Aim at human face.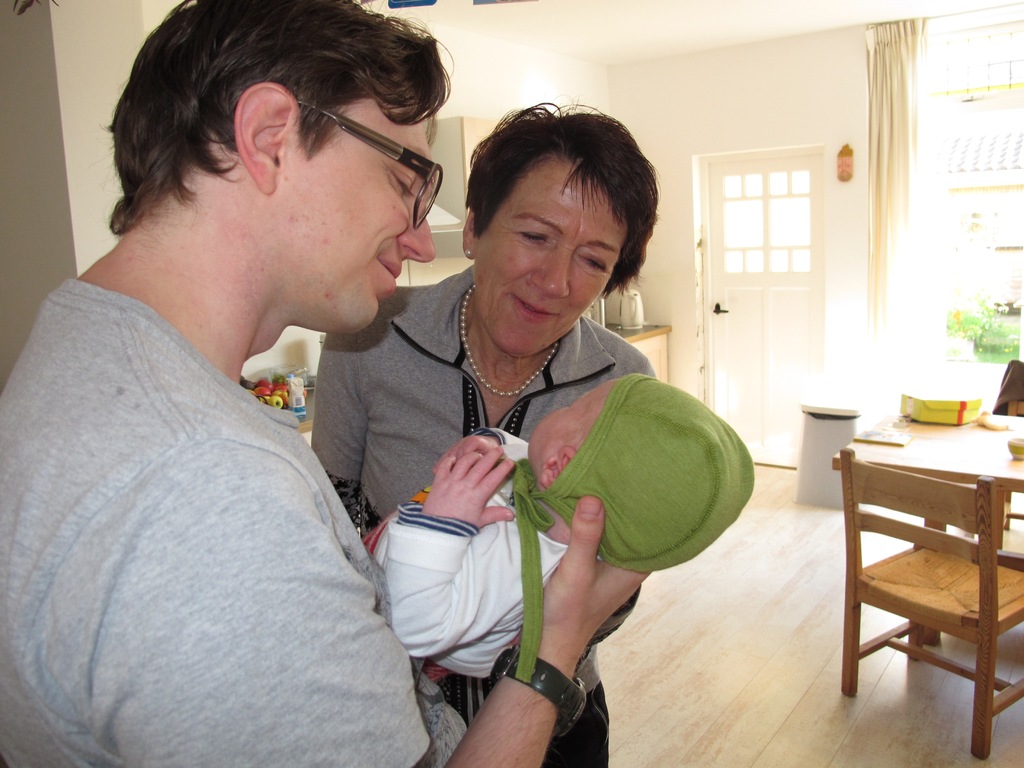
Aimed at bbox=(273, 93, 438, 328).
